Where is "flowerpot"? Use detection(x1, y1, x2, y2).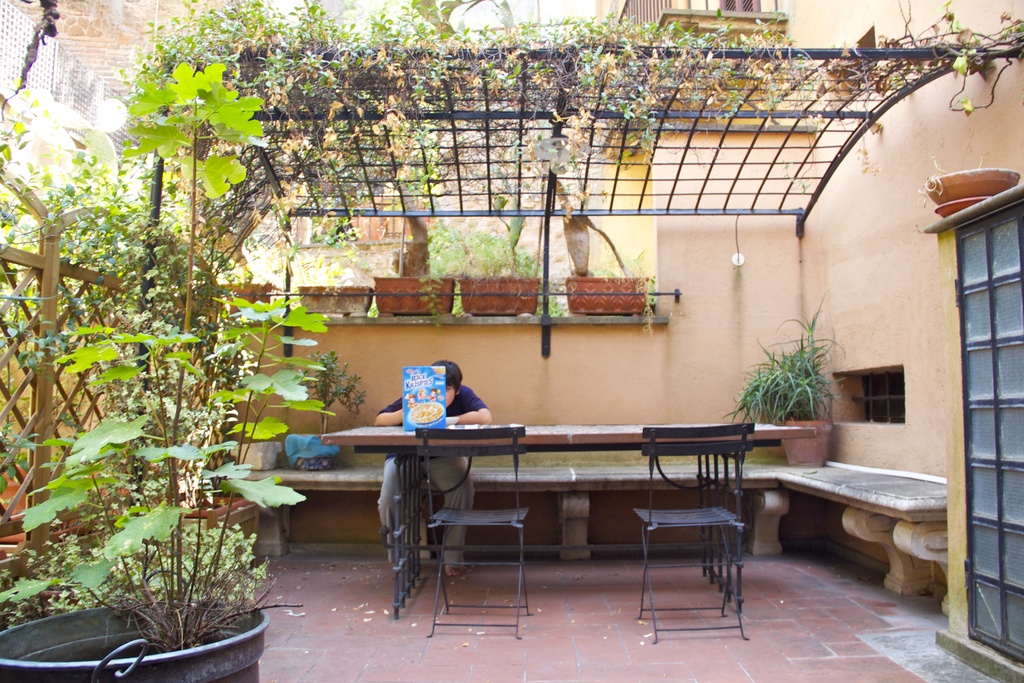
detection(218, 284, 273, 323).
